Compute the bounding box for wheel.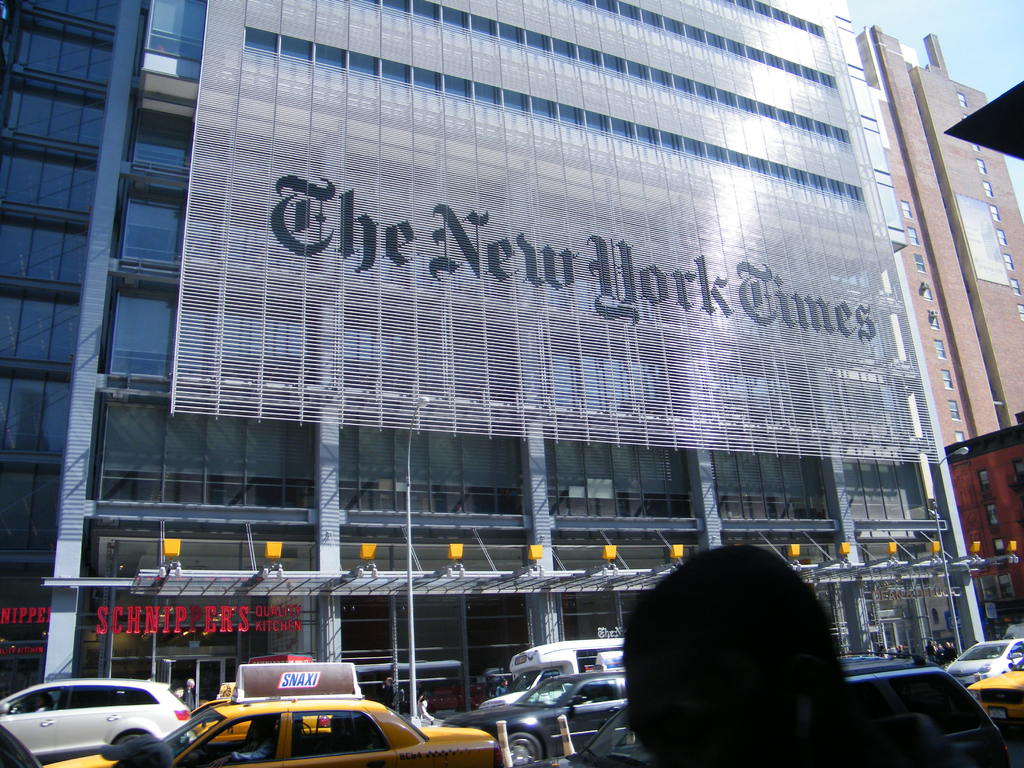
117 733 150 743.
